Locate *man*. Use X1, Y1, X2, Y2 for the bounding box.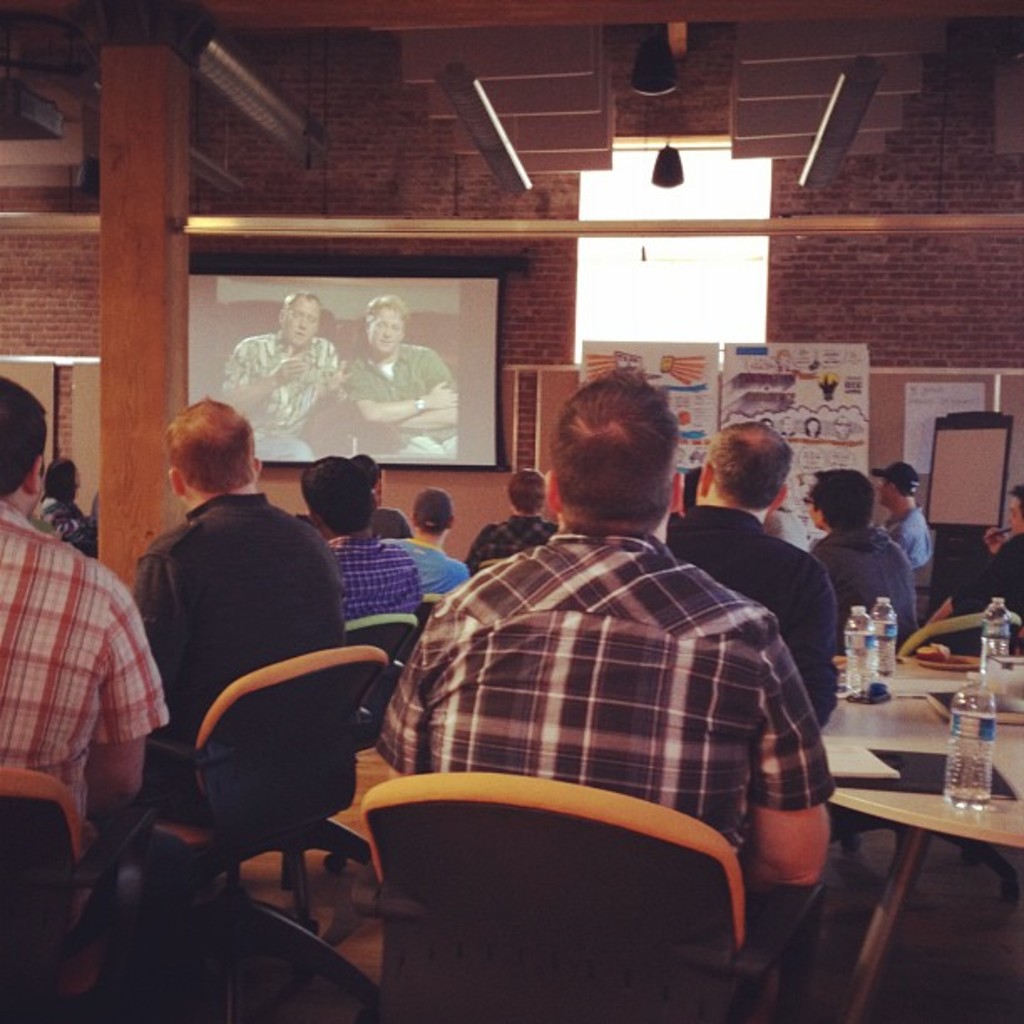
223, 294, 350, 455.
